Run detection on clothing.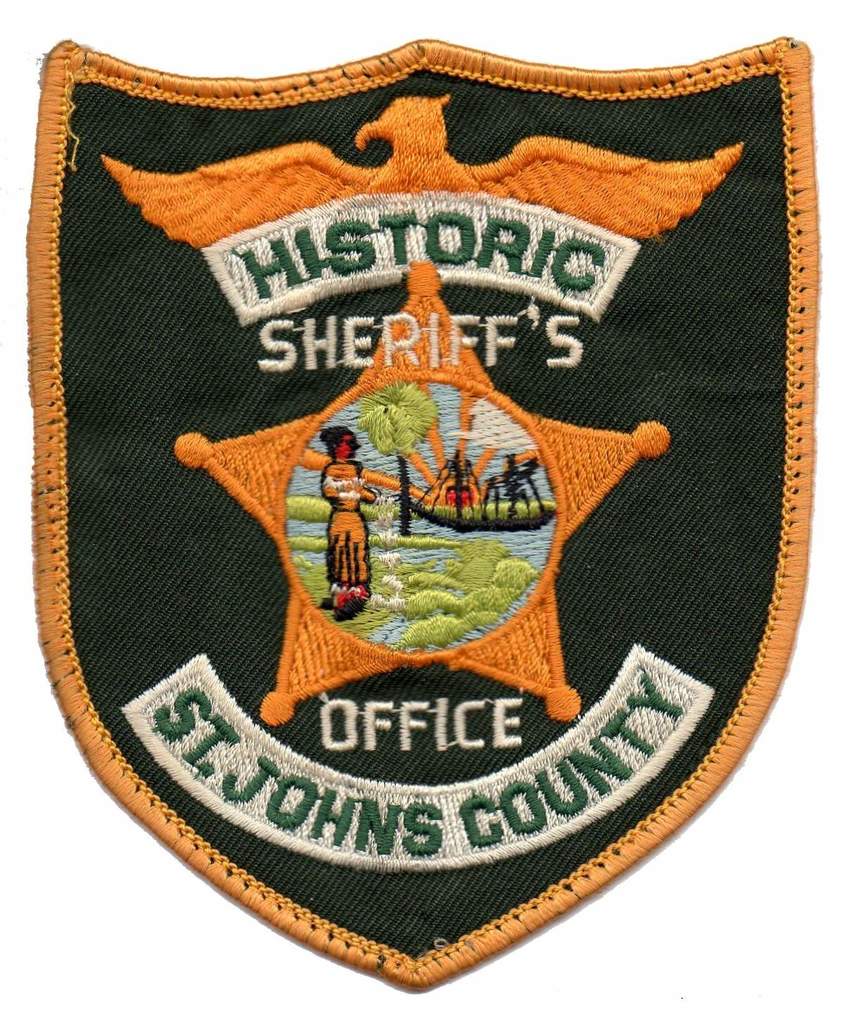
Result: 291:411:396:611.
